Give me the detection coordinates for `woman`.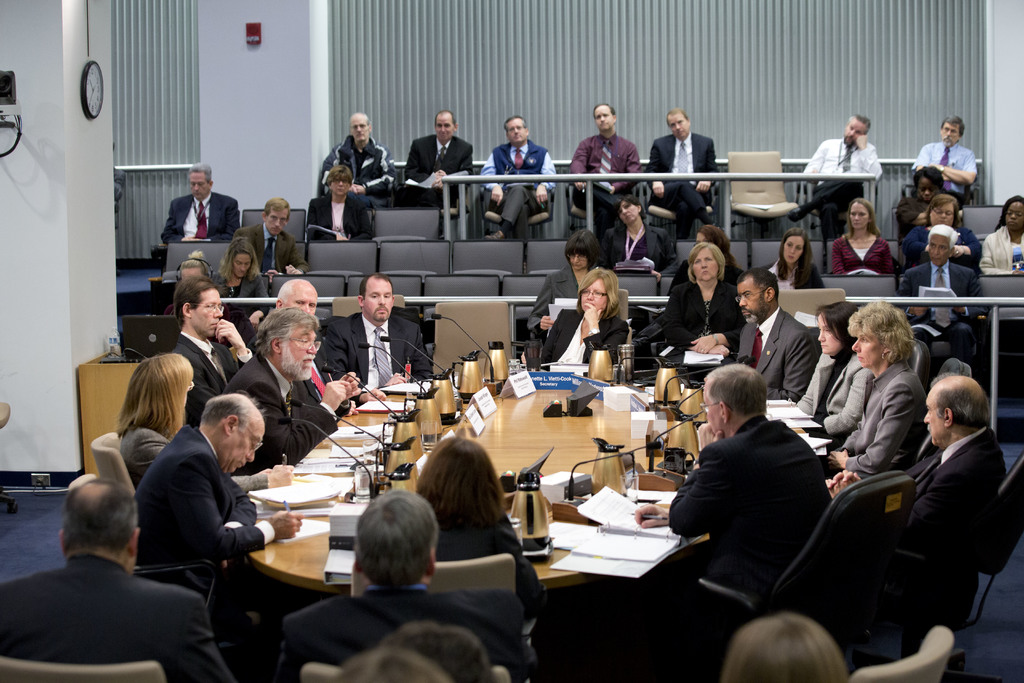
594:194:661:289.
